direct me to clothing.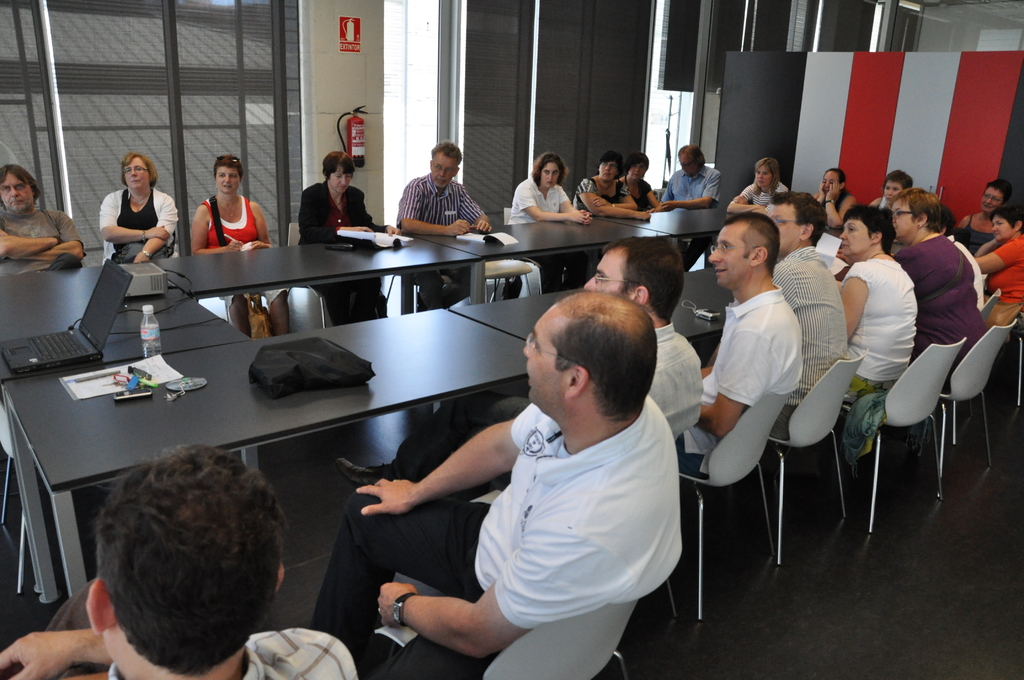
Direction: crop(839, 255, 913, 389).
